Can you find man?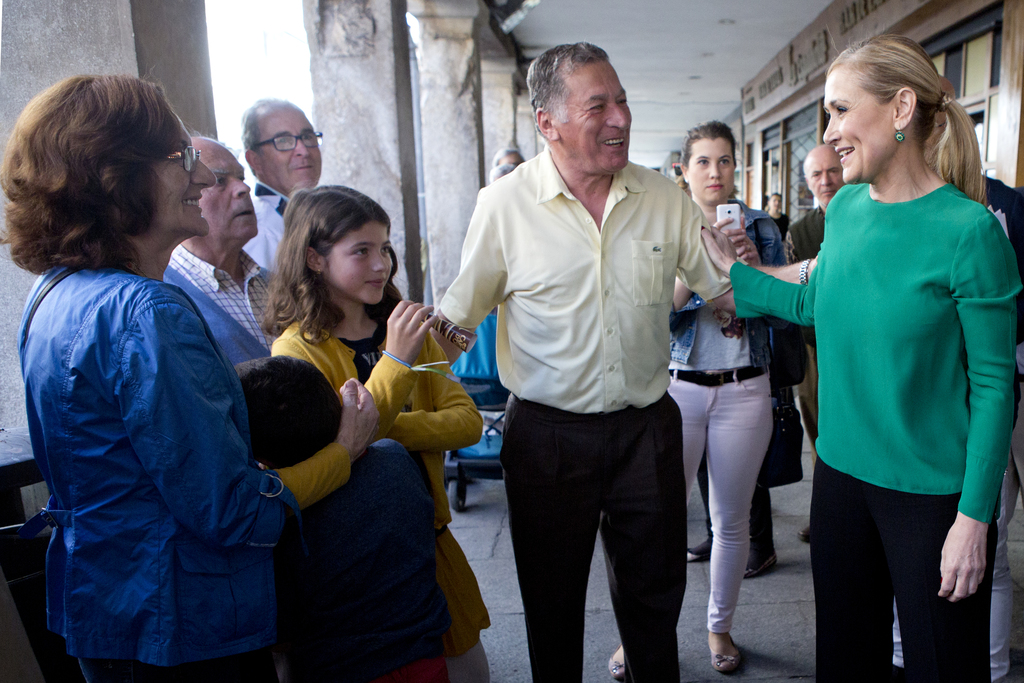
Yes, bounding box: (166,134,276,353).
